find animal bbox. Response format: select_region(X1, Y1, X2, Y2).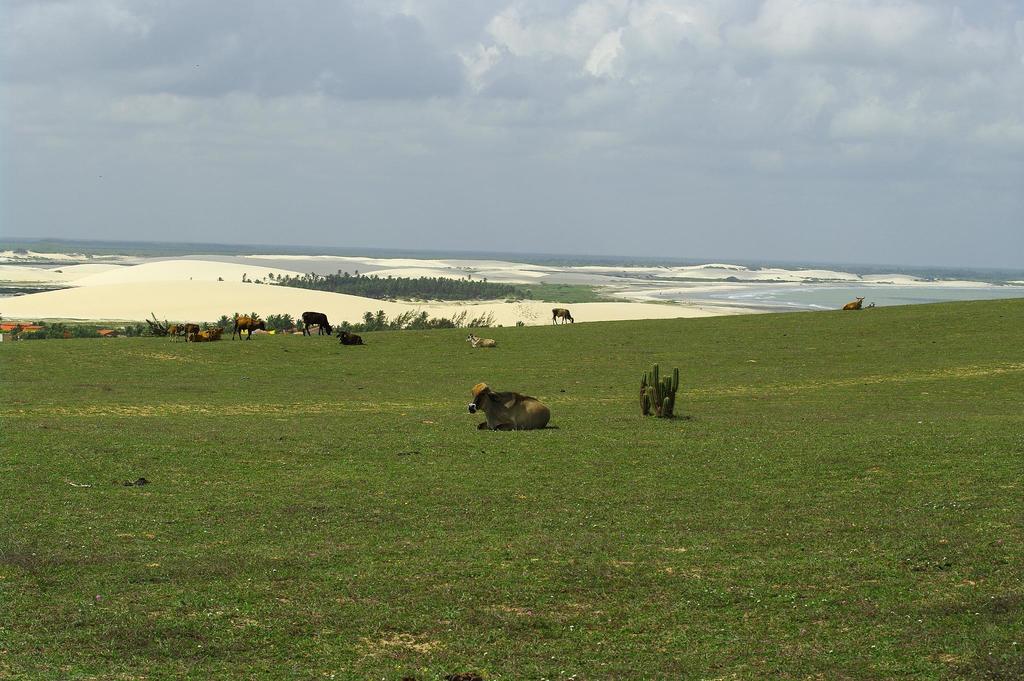
select_region(467, 335, 496, 349).
